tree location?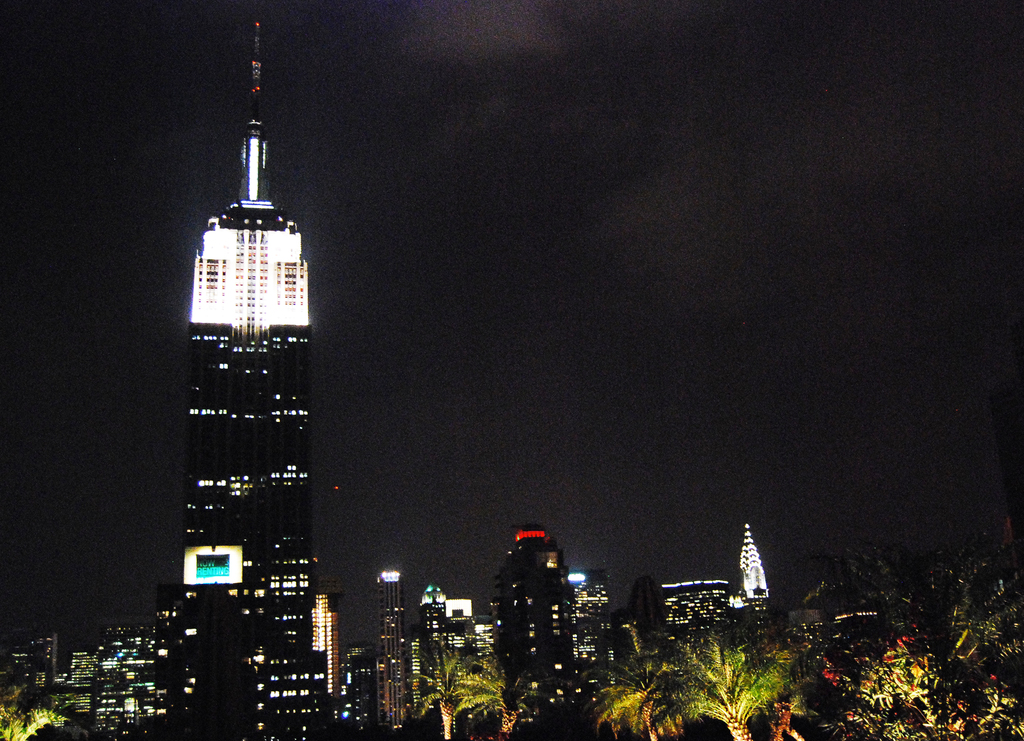
rect(591, 626, 705, 740)
